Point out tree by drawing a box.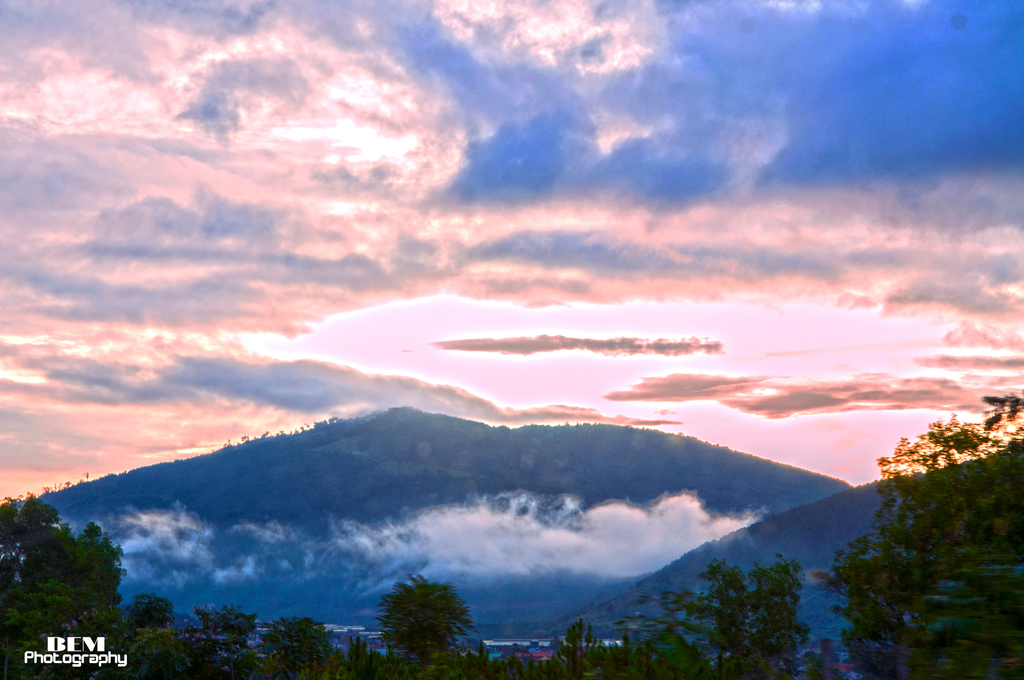
(557, 618, 620, 679).
